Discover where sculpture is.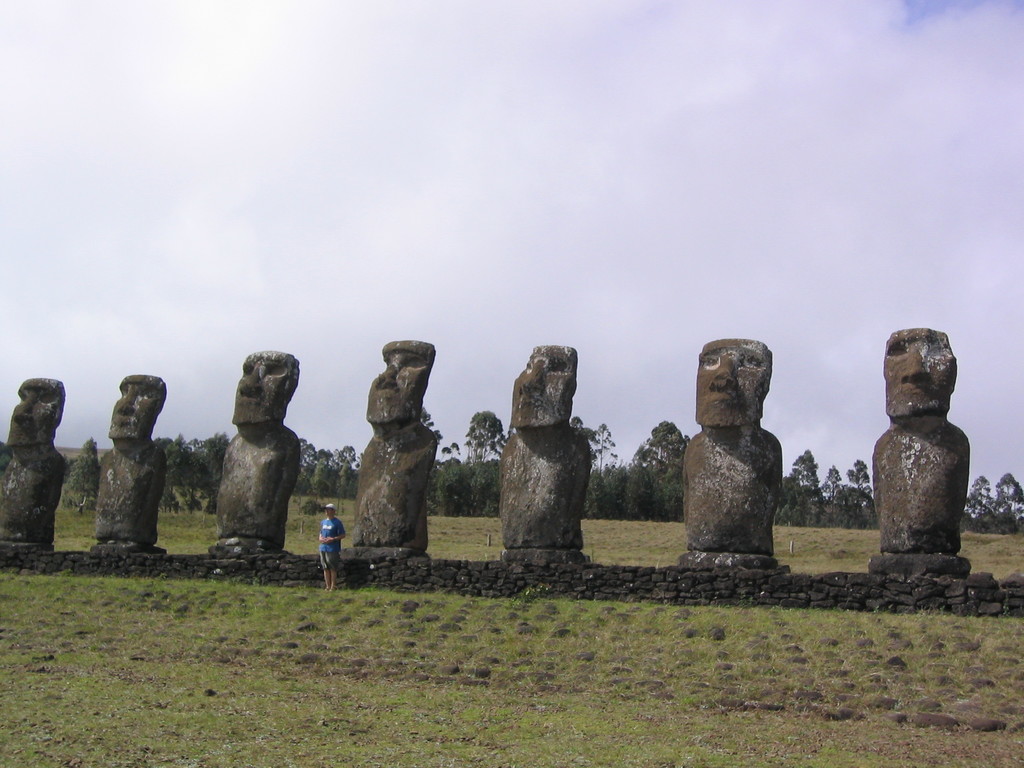
Discovered at [92, 365, 175, 547].
